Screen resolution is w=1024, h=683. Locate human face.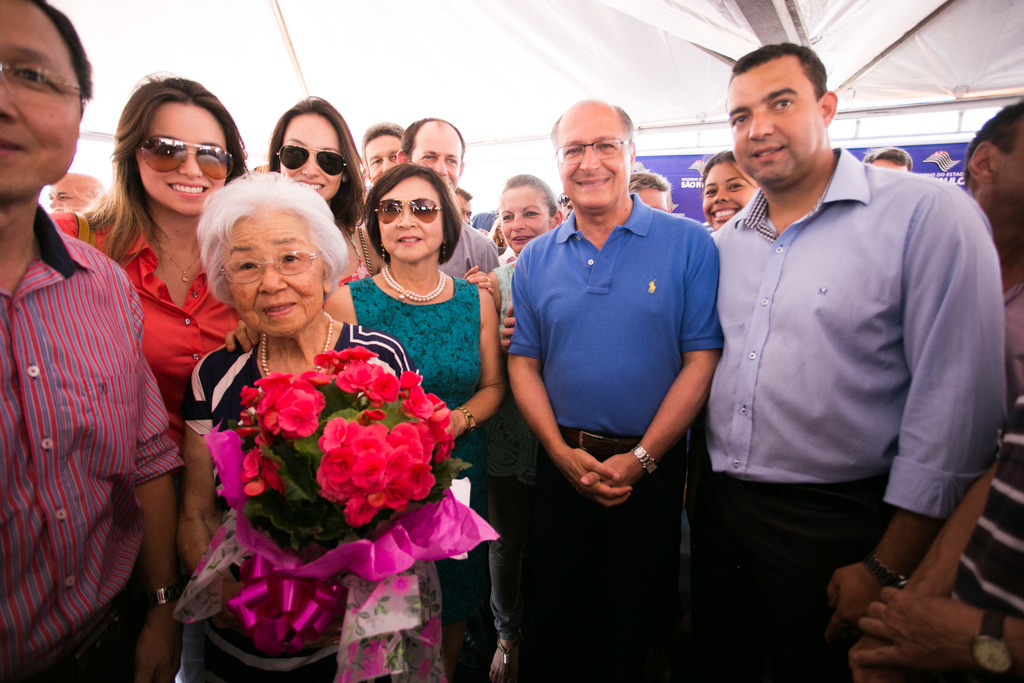
(left=364, top=133, right=399, bottom=183).
